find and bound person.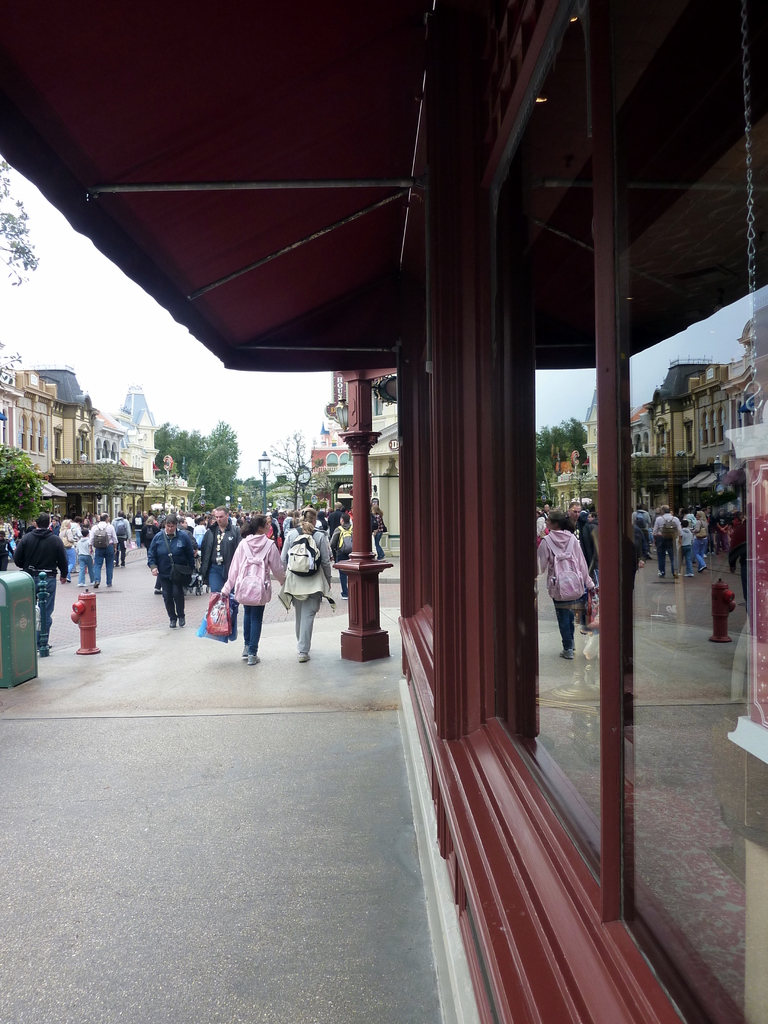
Bound: rect(691, 505, 708, 572).
